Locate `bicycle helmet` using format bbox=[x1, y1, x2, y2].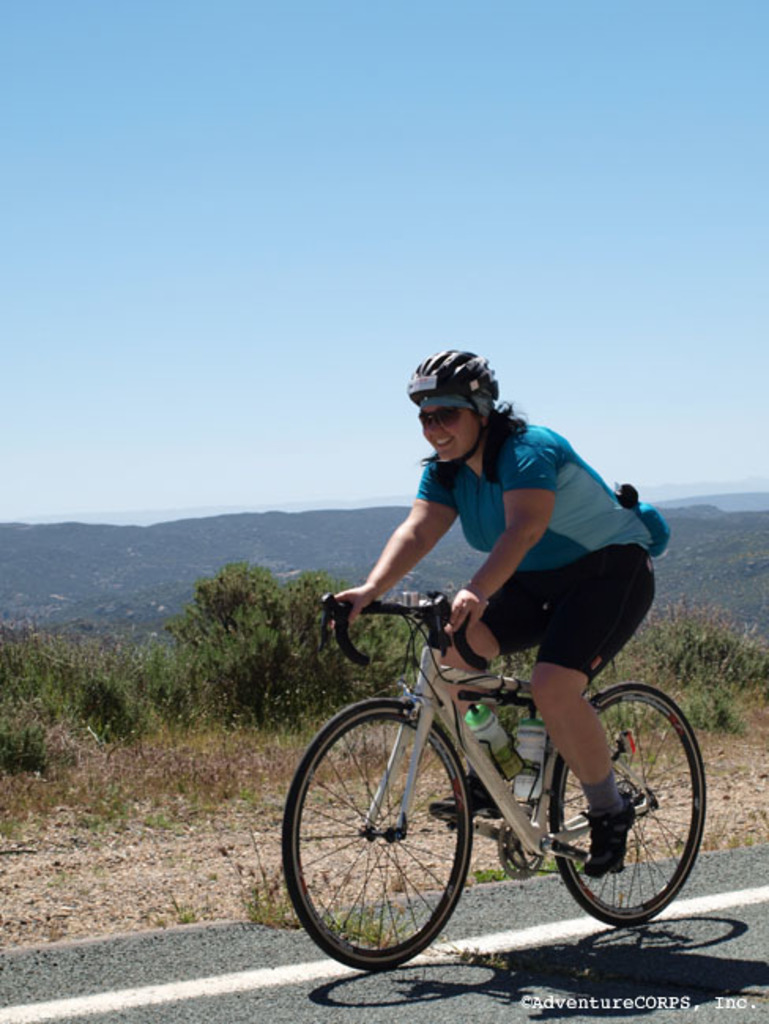
bbox=[408, 350, 484, 458].
